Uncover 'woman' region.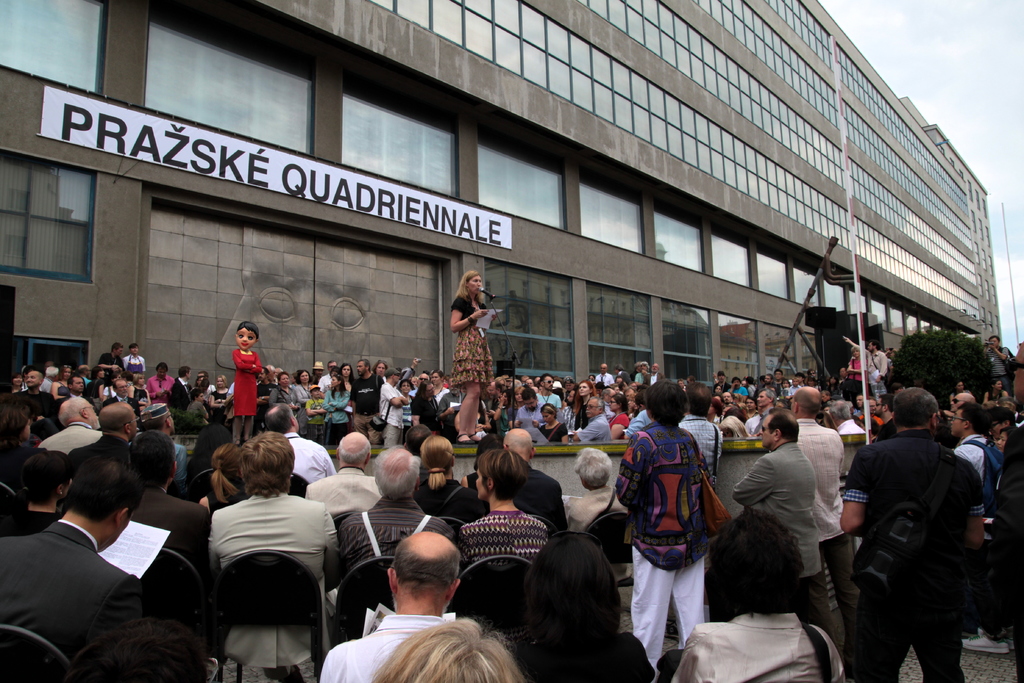
Uncovered: bbox(130, 372, 152, 415).
